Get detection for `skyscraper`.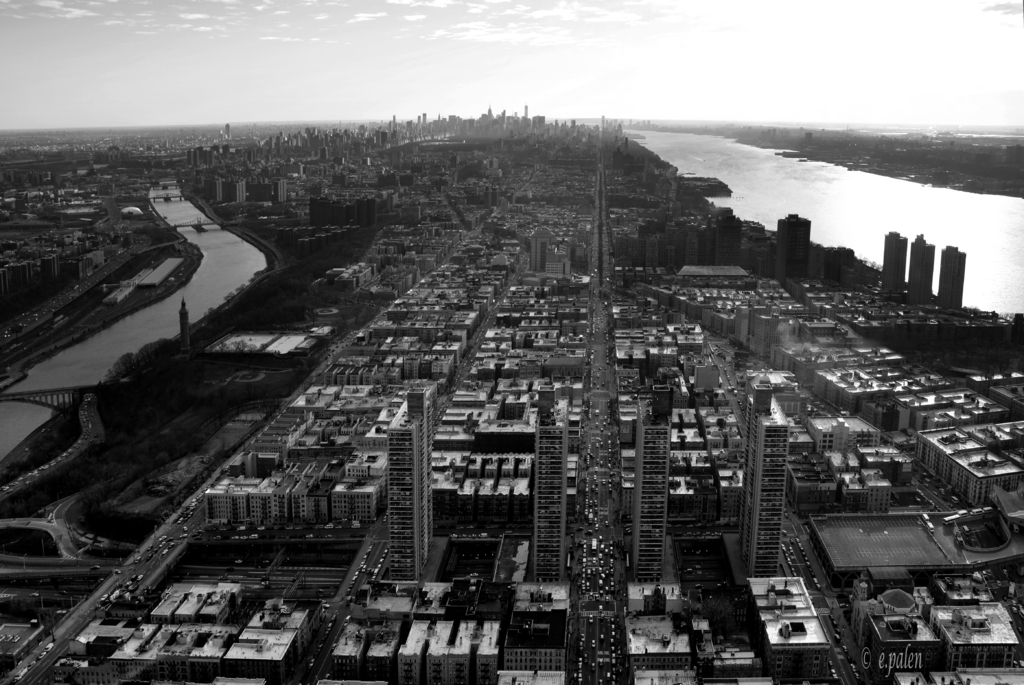
Detection: detection(761, 205, 844, 273).
